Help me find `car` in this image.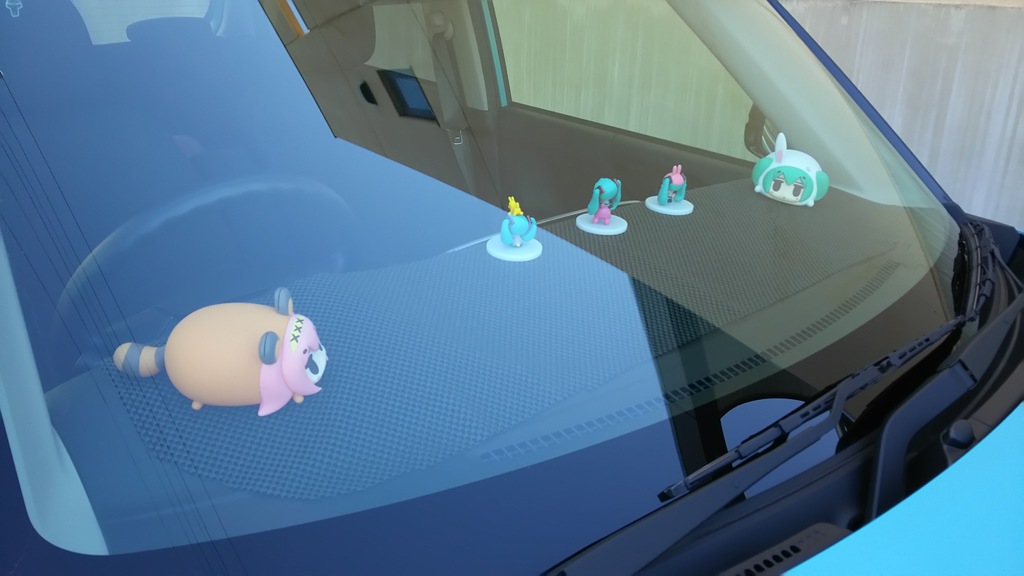
Found it: select_region(0, 0, 1023, 575).
